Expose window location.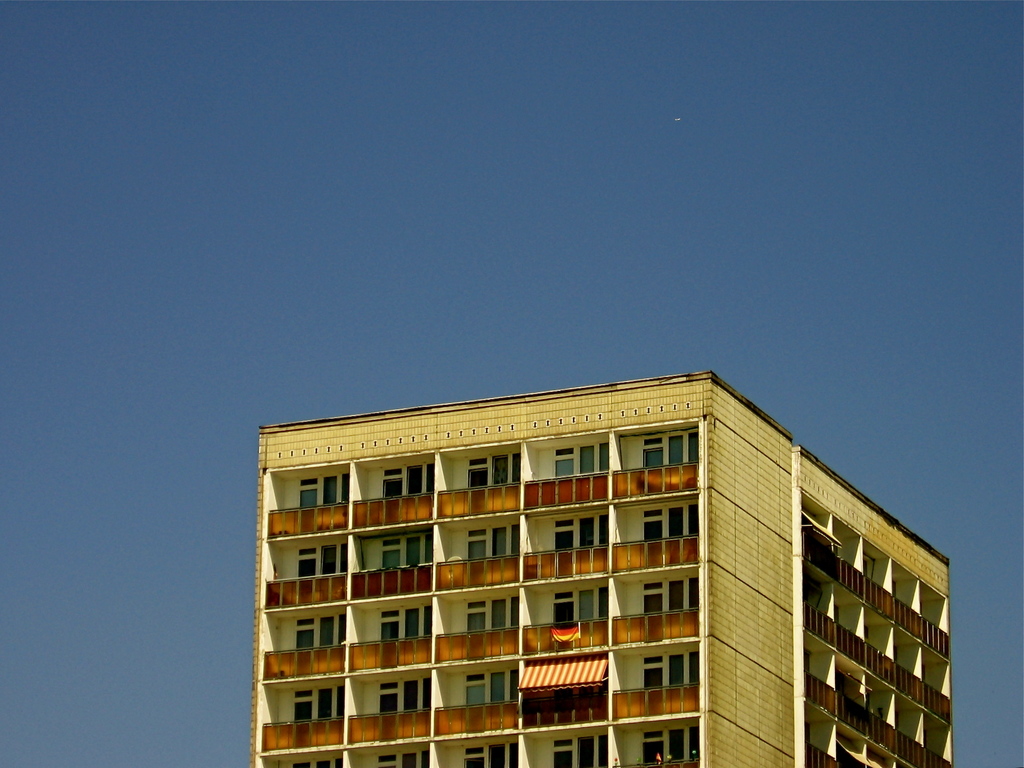
Exposed at box=[340, 542, 350, 574].
